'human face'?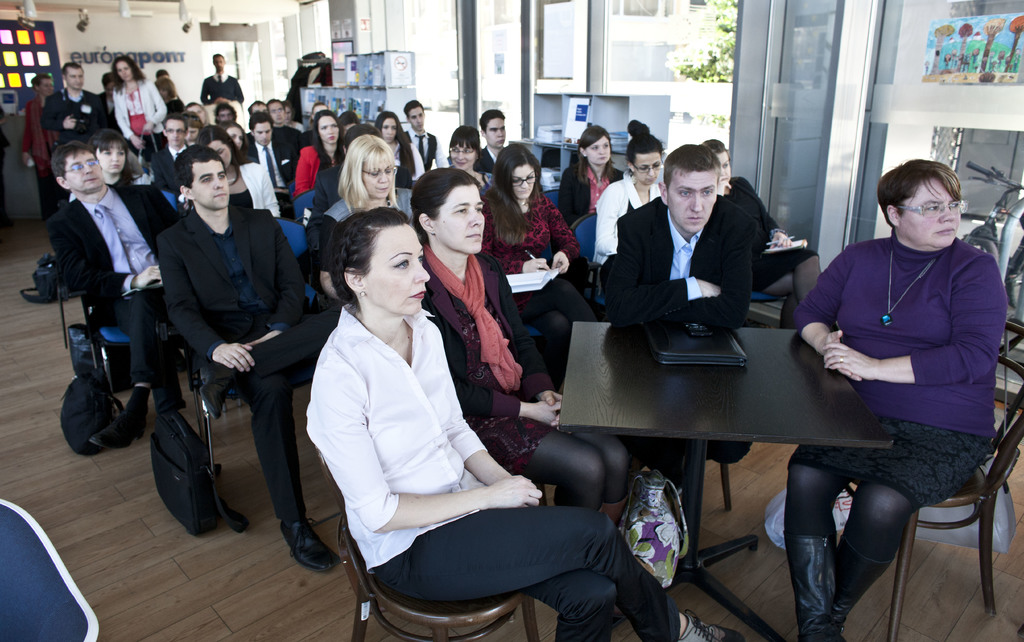
65, 67, 87, 92
